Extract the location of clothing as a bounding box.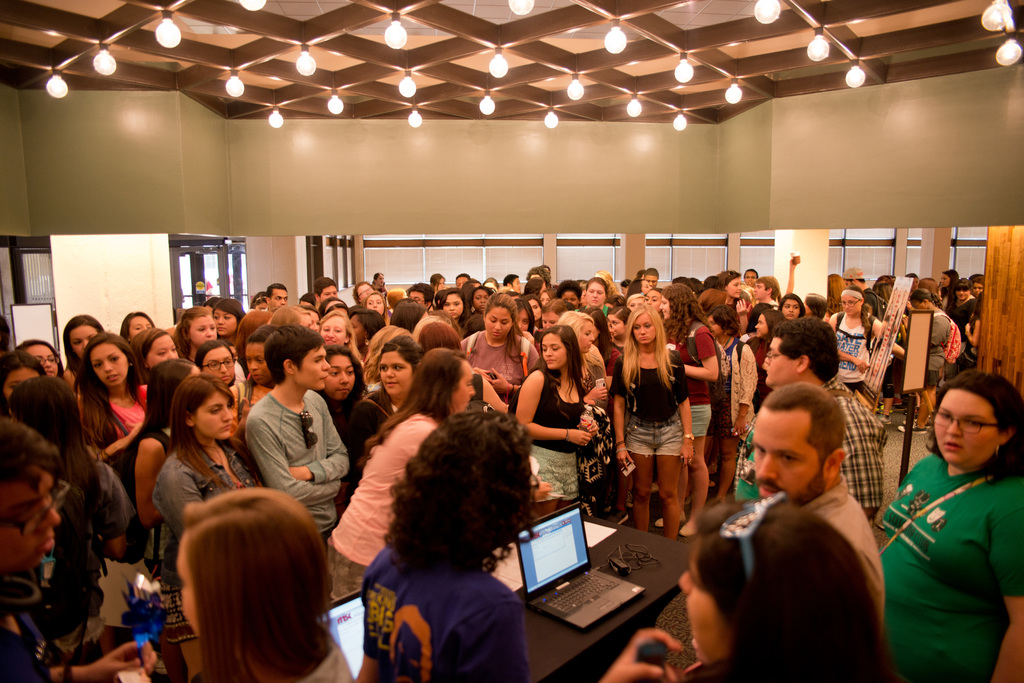
{"left": 882, "top": 404, "right": 1018, "bottom": 675}.
